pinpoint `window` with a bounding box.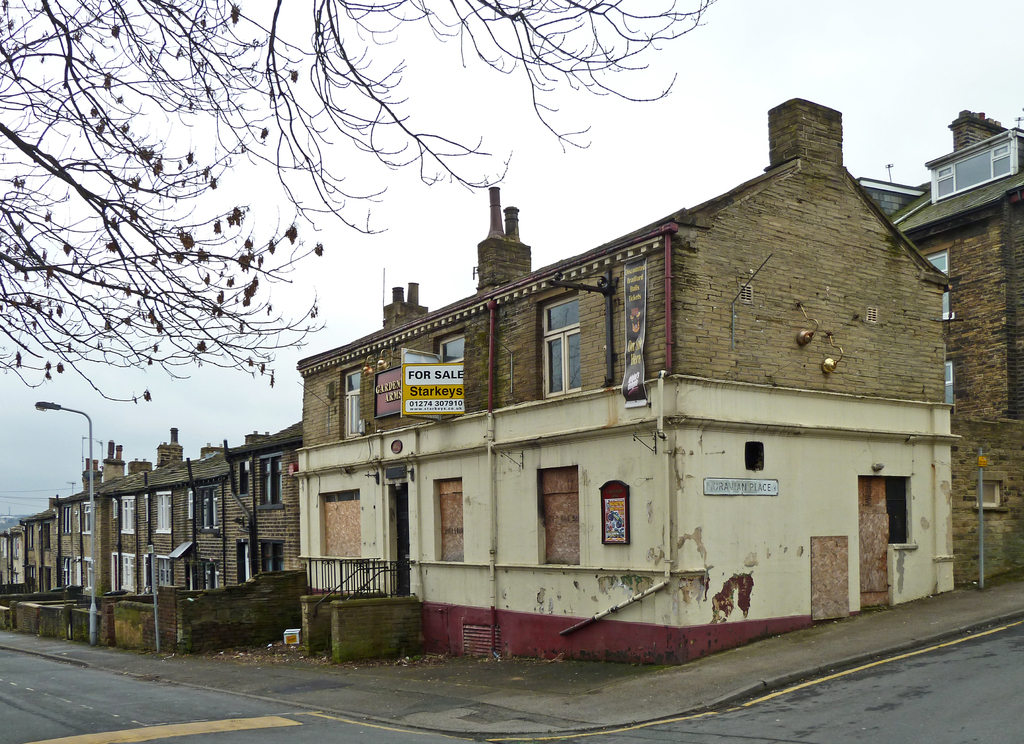
939:356:951:407.
